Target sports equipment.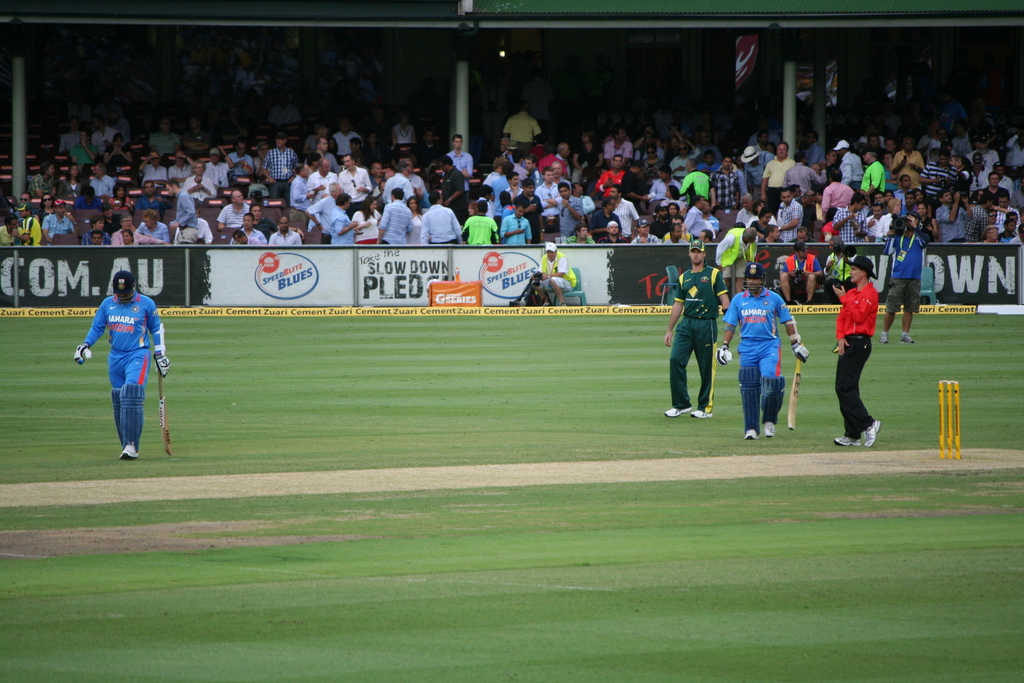
Target region: select_region(156, 364, 172, 458).
